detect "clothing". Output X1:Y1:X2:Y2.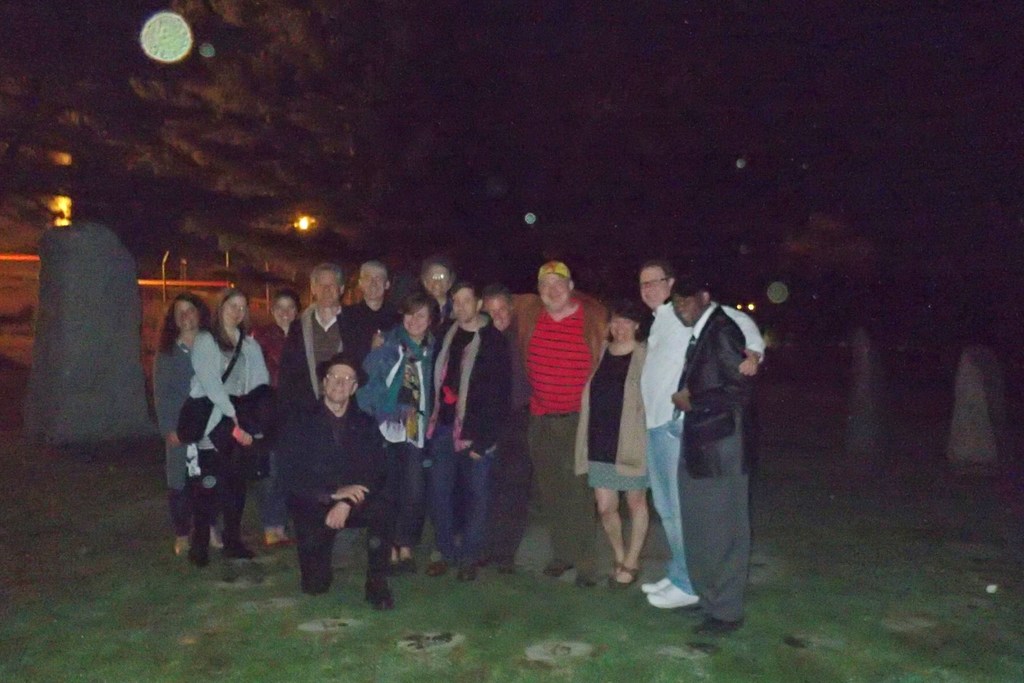
332:297:397:364.
